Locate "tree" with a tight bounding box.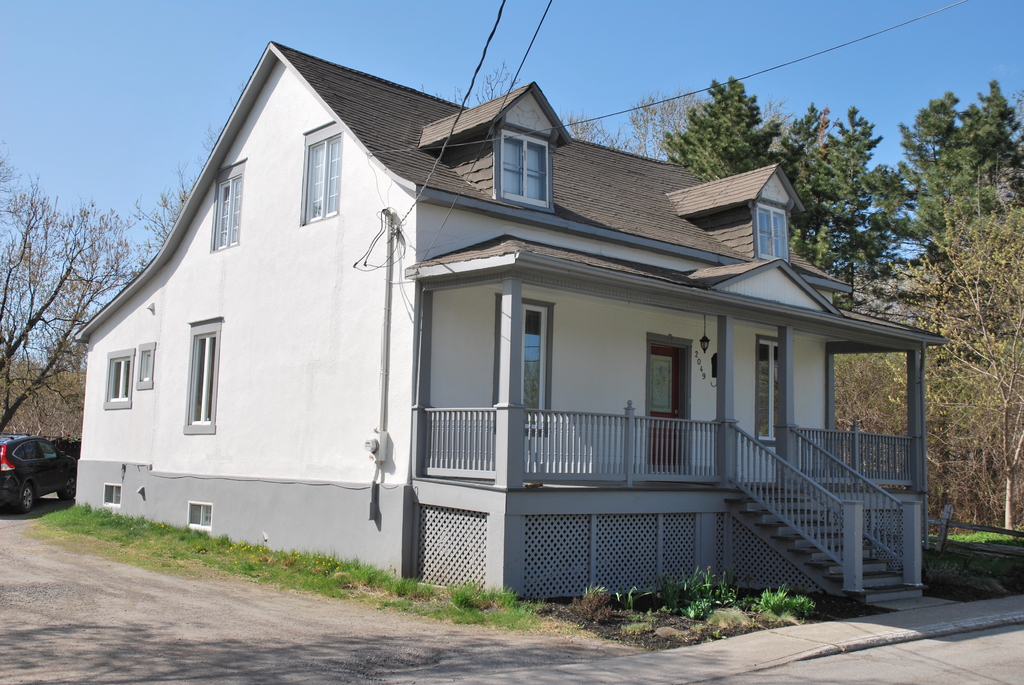
l=421, t=59, r=524, b=113.
